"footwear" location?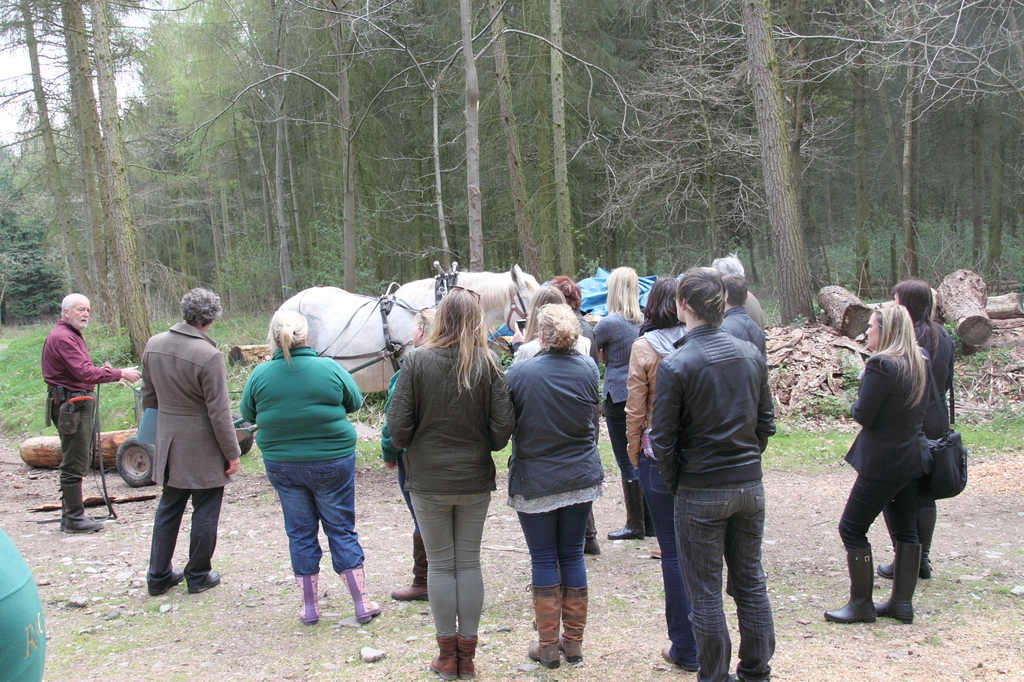
(x1=184, y1=564, x2=216, y2=594)
